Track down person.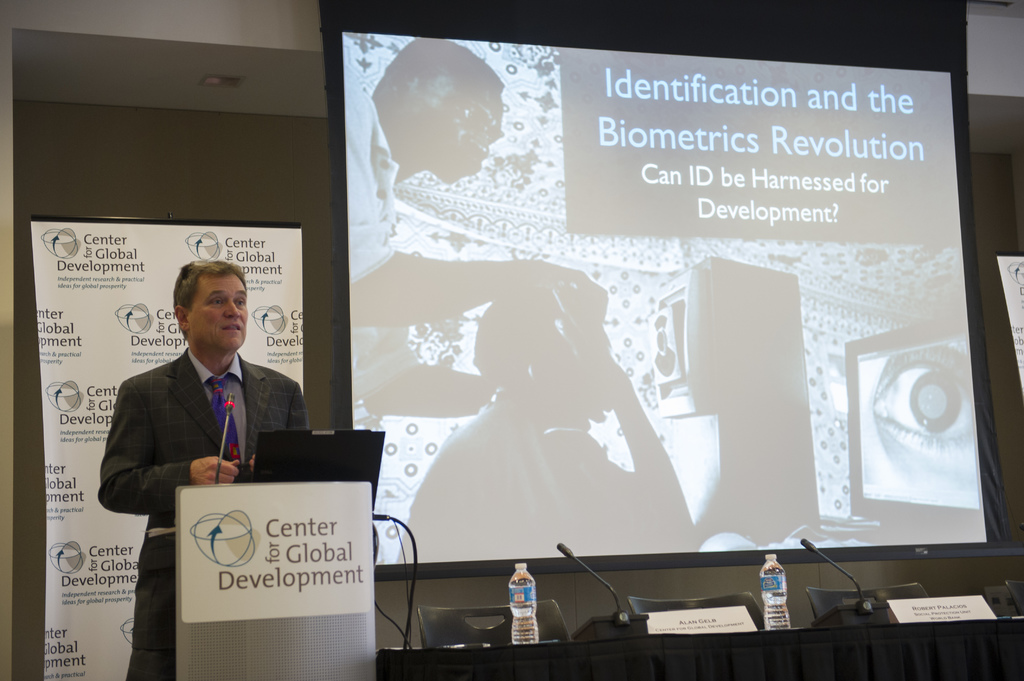
Tracked to box(99, 259, 310, 680).
